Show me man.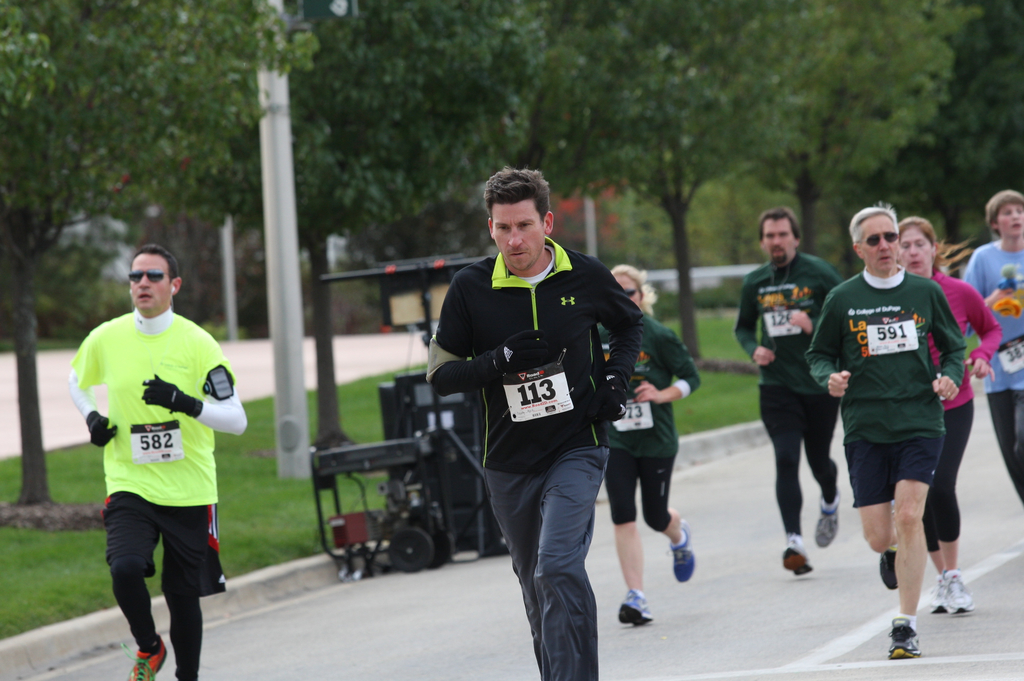
man is here: bbox=(67, 246, 246, 675).
